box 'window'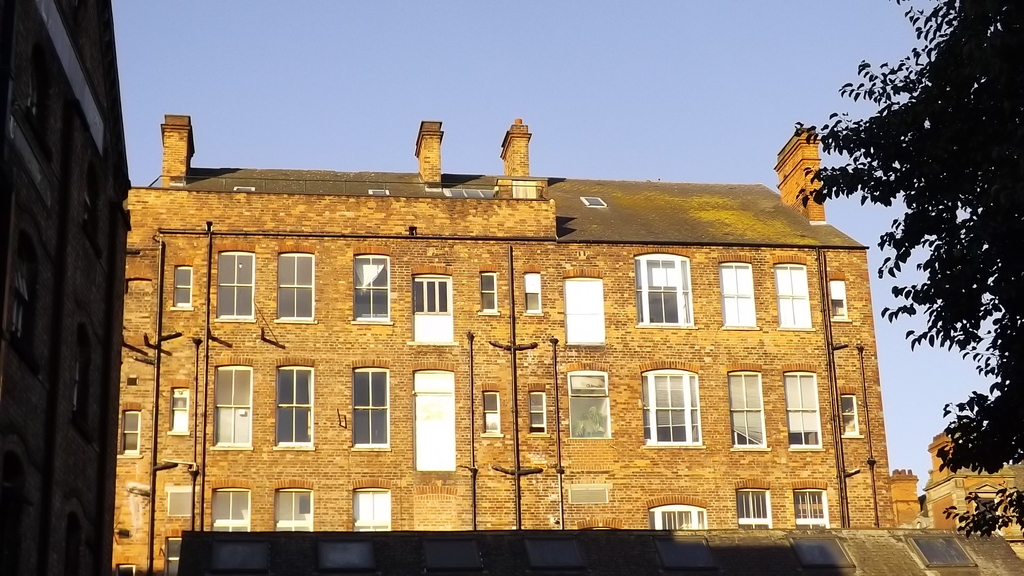
(x1=835, y1=394, x2=861, y2=440)
